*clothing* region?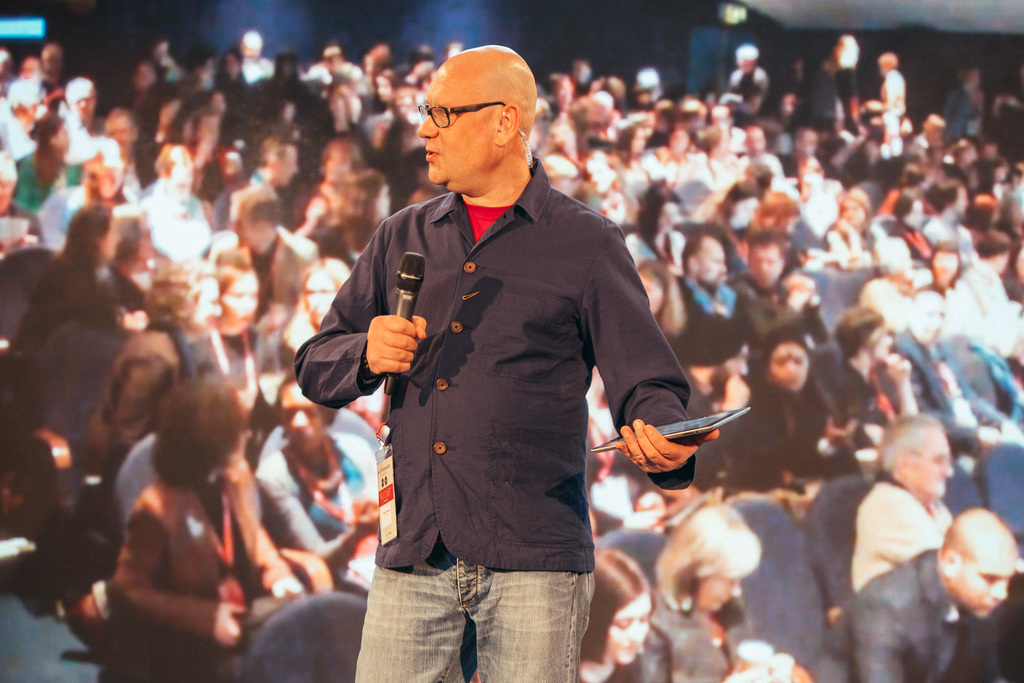
bbox(890, 325, 1007, 459)
